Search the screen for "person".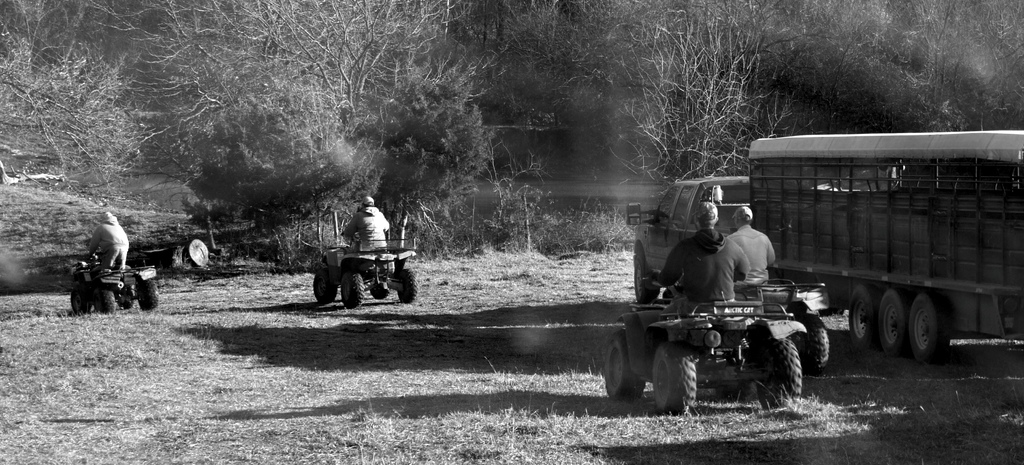
Found at <bbox>86, 209, 129, 271</bbox>.
